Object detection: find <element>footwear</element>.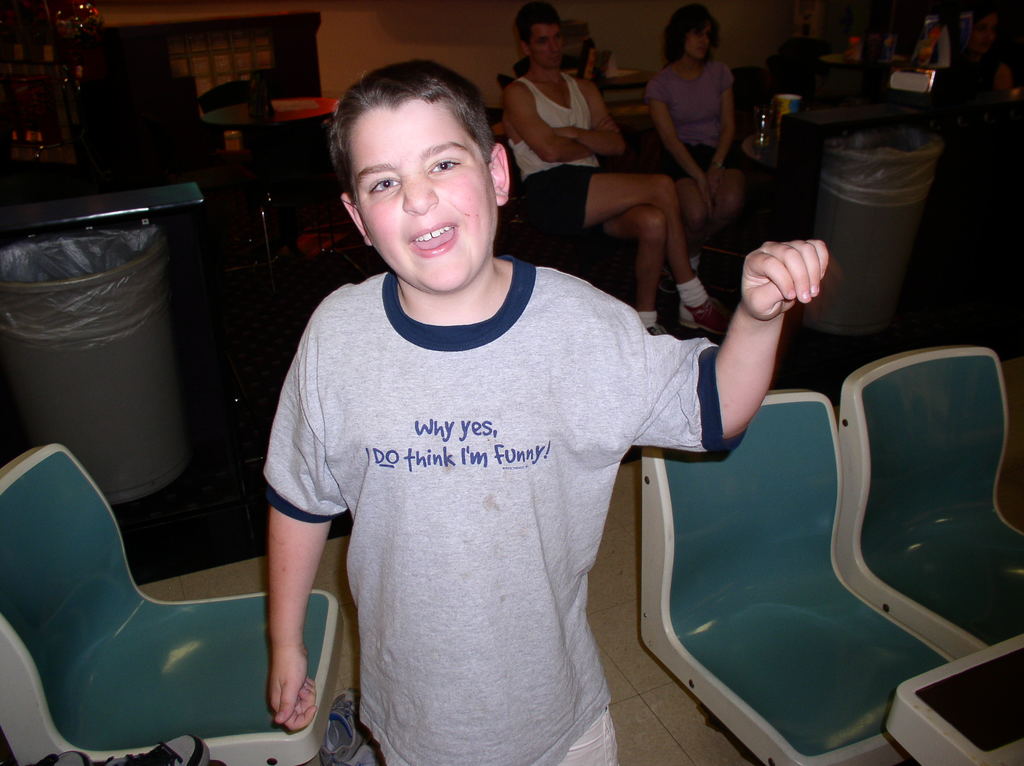
x1=678 y1=296 x2=730 y2=337.
